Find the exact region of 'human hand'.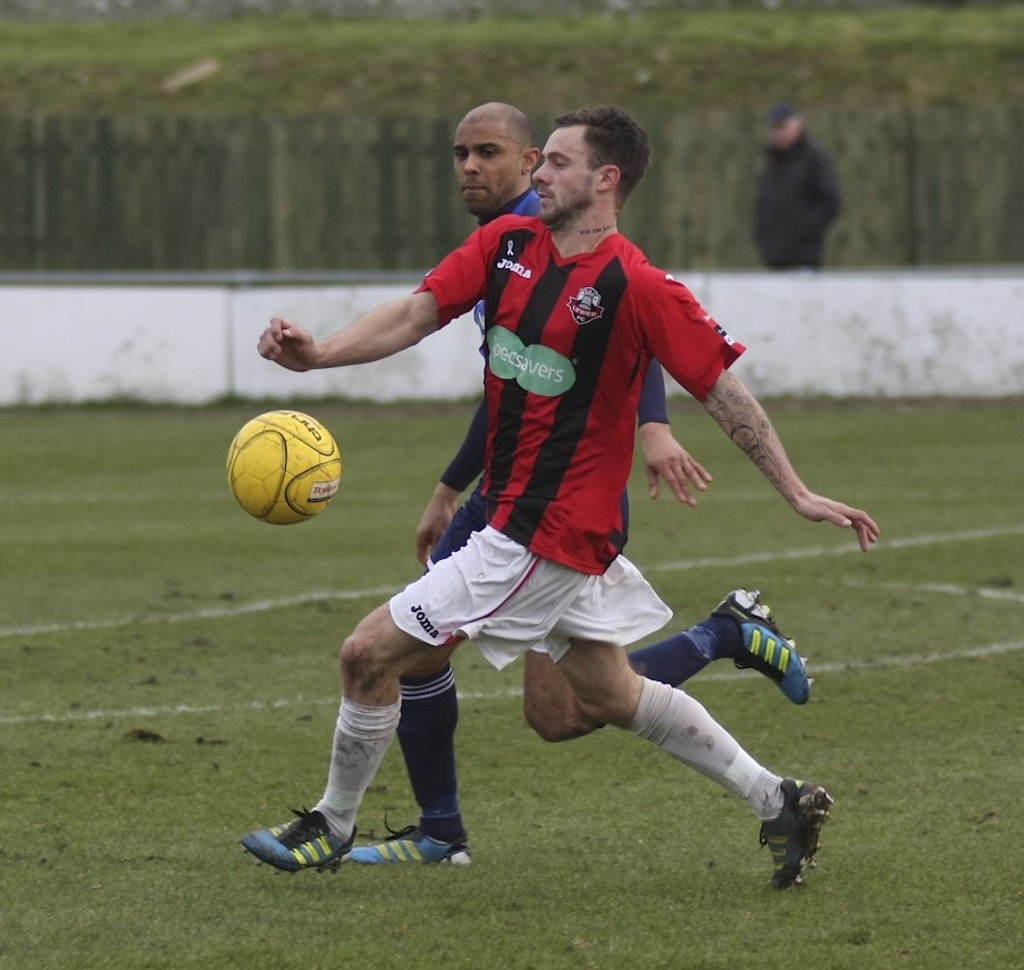
Exact region: left=257, top=317, right=322, bottom=377.
